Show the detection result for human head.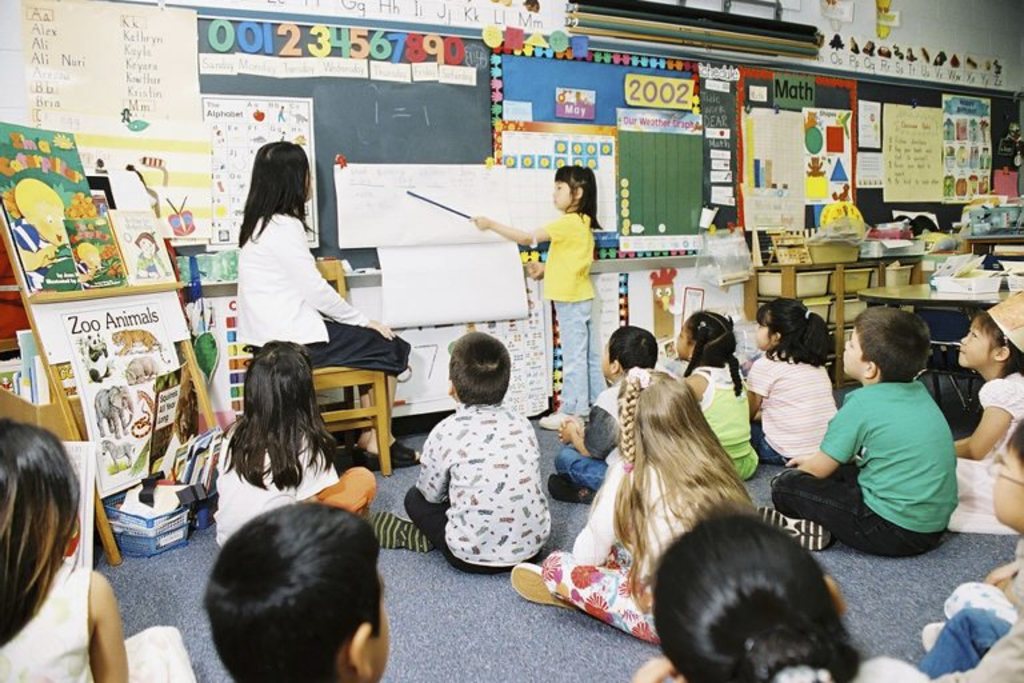
locate(552, 164, 600, 211).
